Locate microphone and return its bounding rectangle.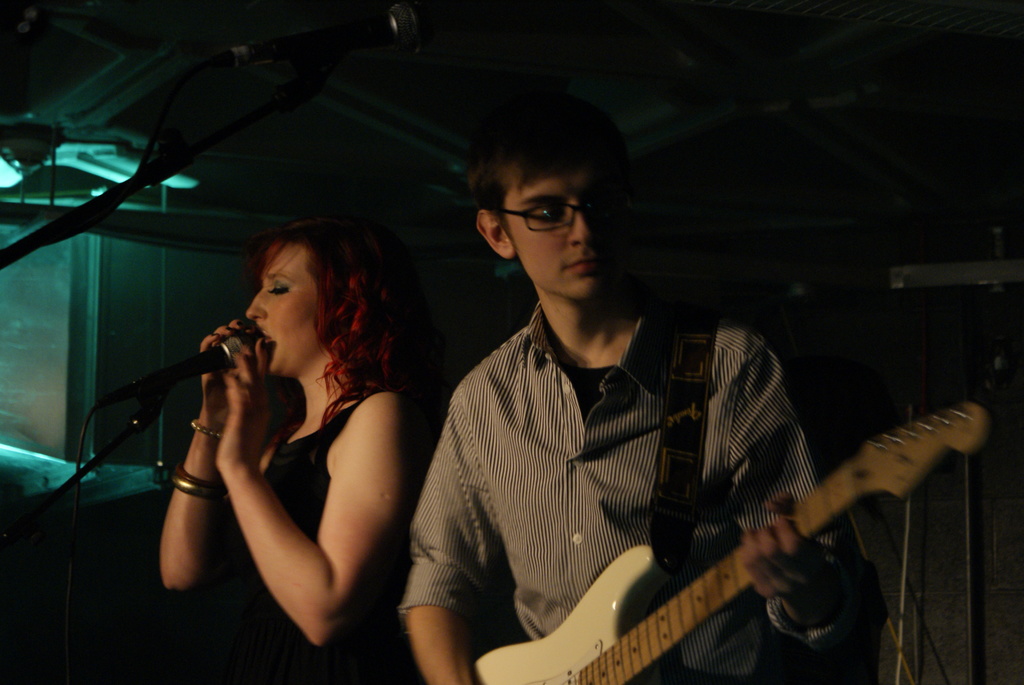
134:329:246:402.
